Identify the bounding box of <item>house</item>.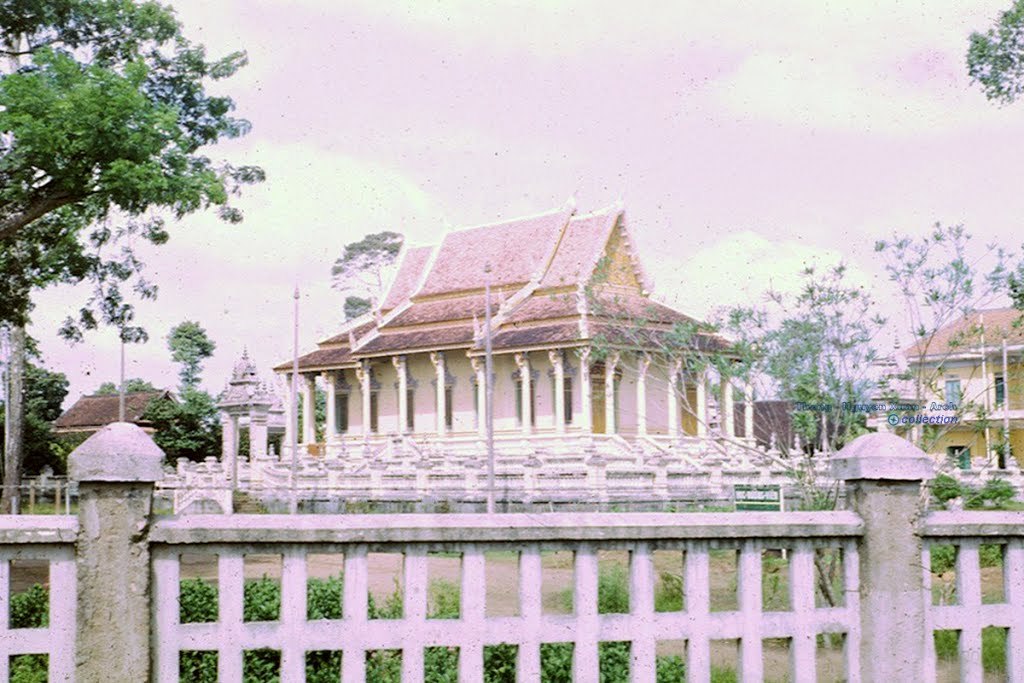
locate(50, 361, 220, 463).
